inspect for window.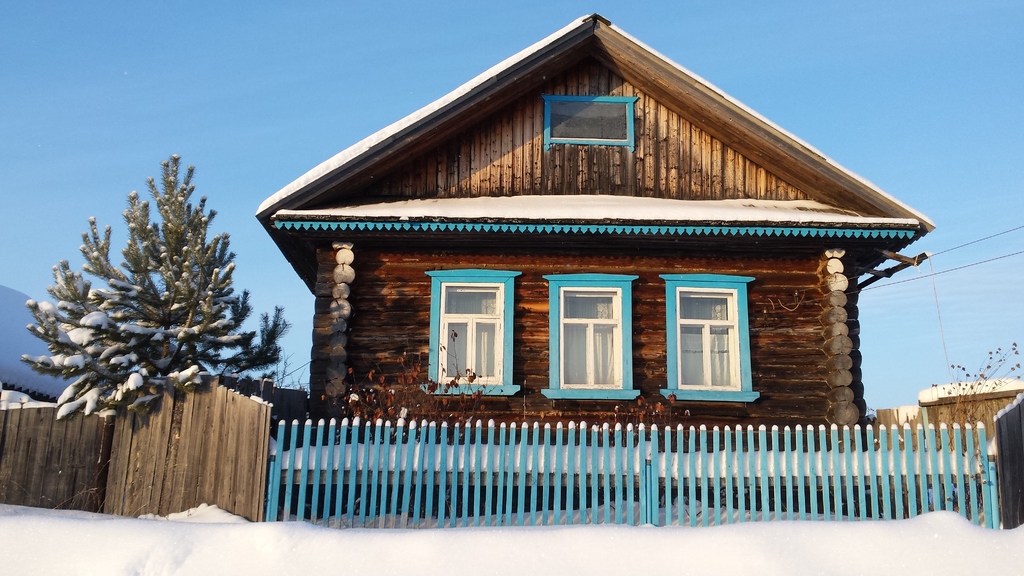
Inspection: 540 95 635 150.
